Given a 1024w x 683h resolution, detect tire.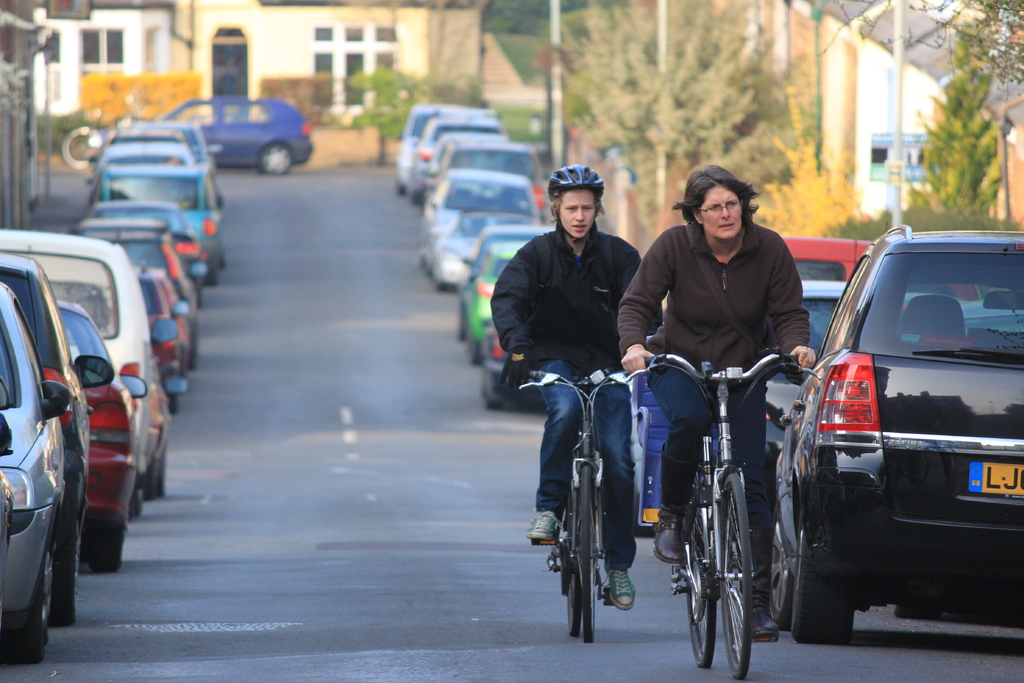
(left=130, top=458, right=143, bottom=513).
